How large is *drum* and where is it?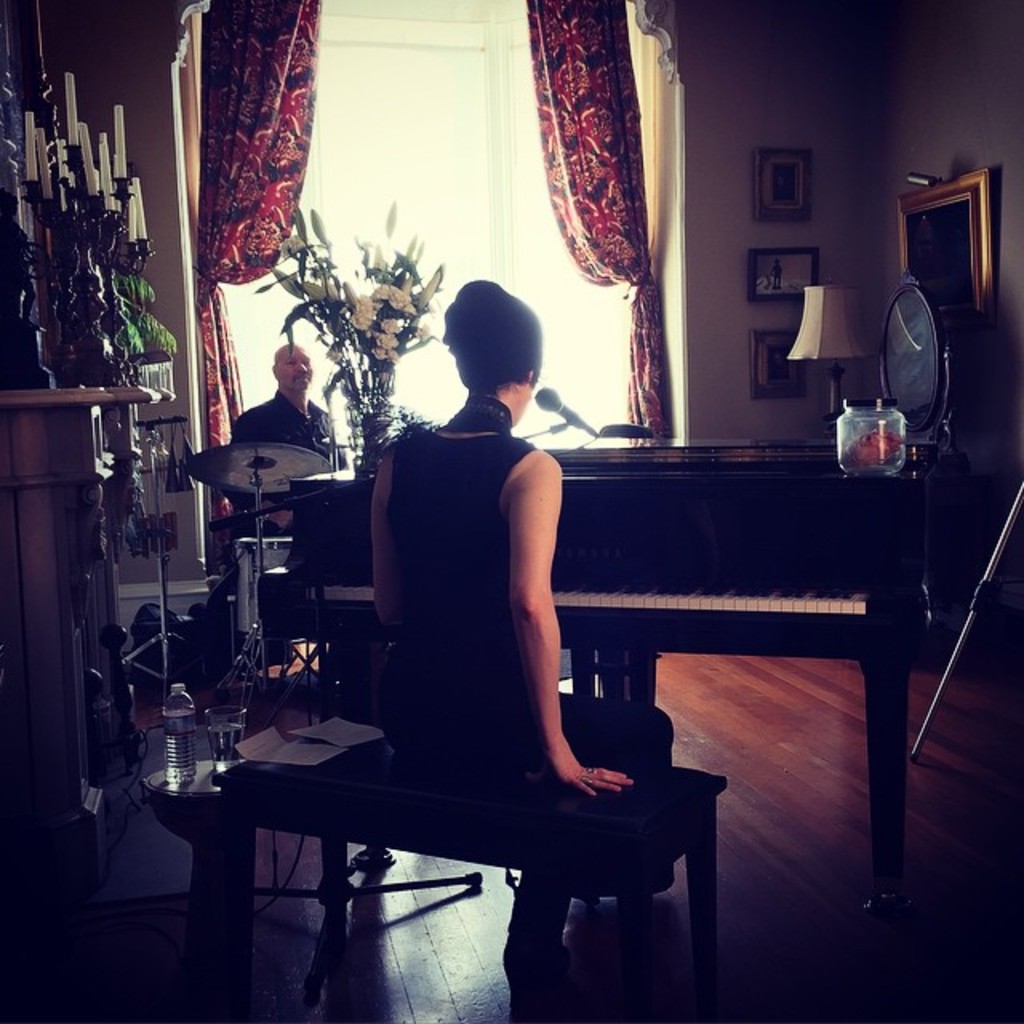
Bounding box: 230:534:323:648.
